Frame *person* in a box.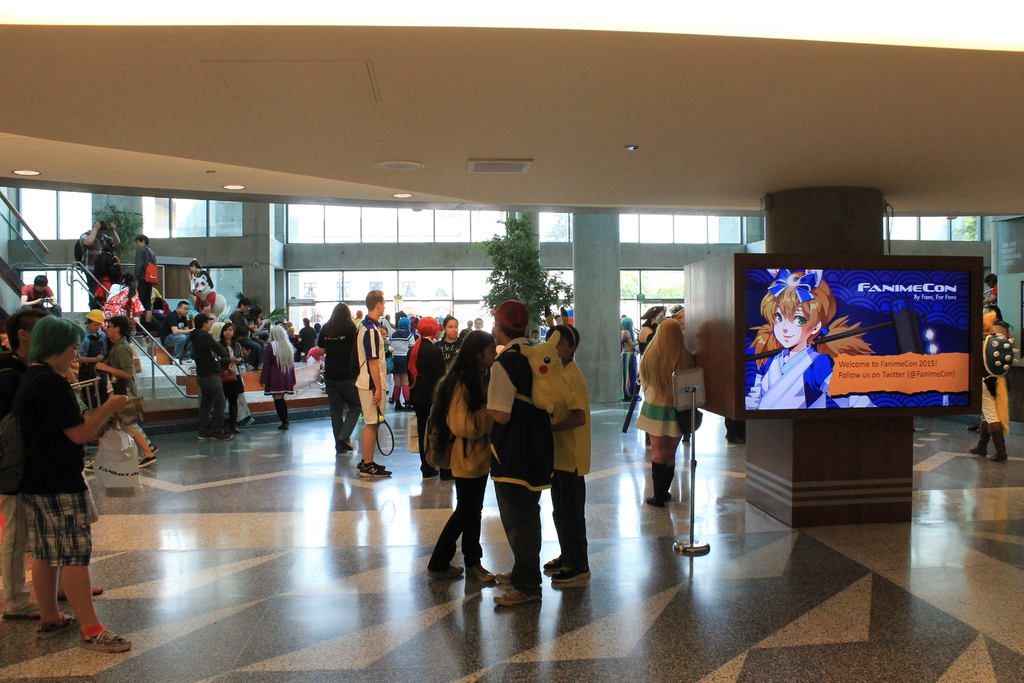
crop(970, 304, 1012, 435).
